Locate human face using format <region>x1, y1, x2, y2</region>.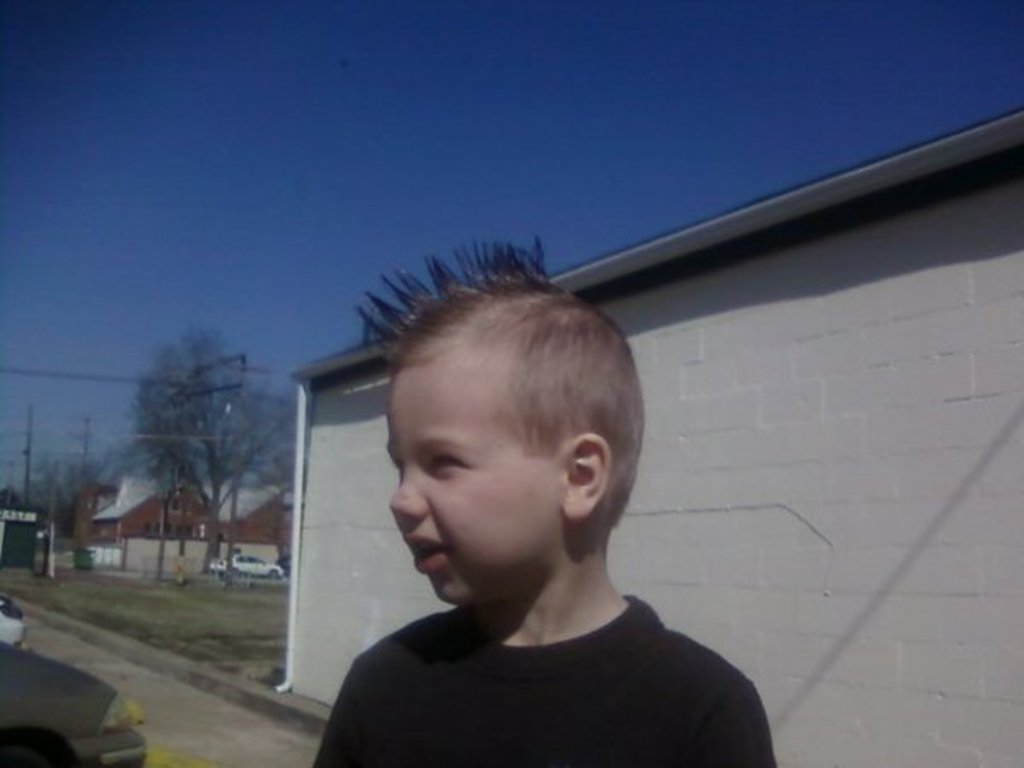
<region>372, 348, 567, 623</region>.
